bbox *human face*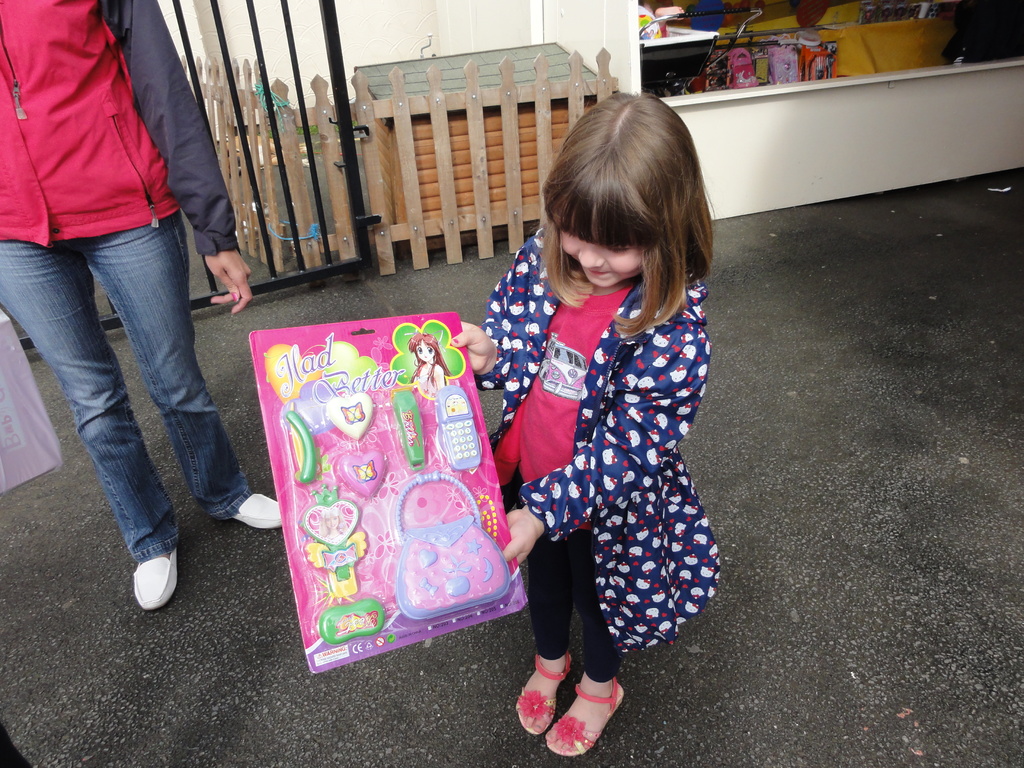
box(416, 341, 436, 364)
